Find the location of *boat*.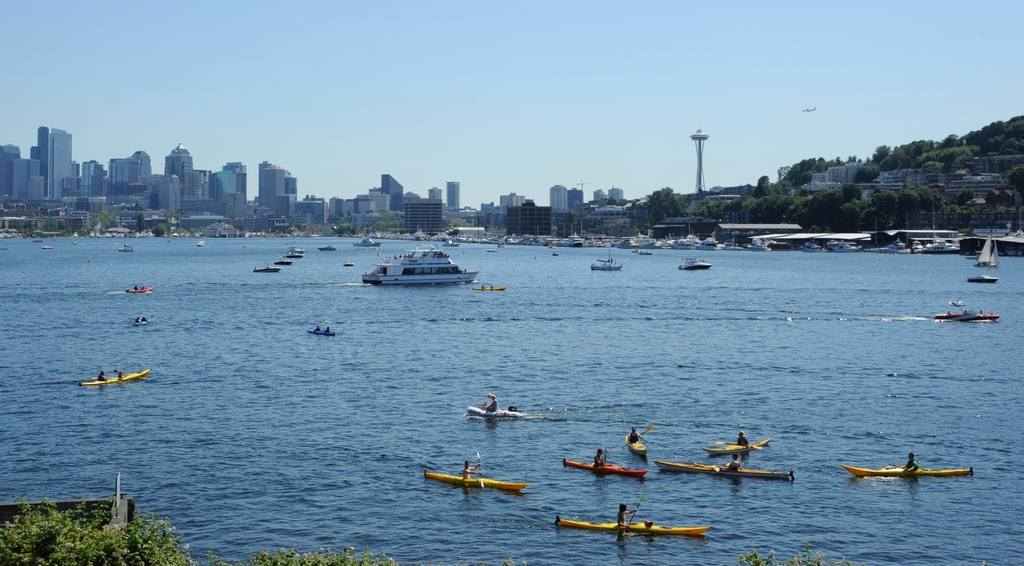
Location: 194, 237, 205, 247.
